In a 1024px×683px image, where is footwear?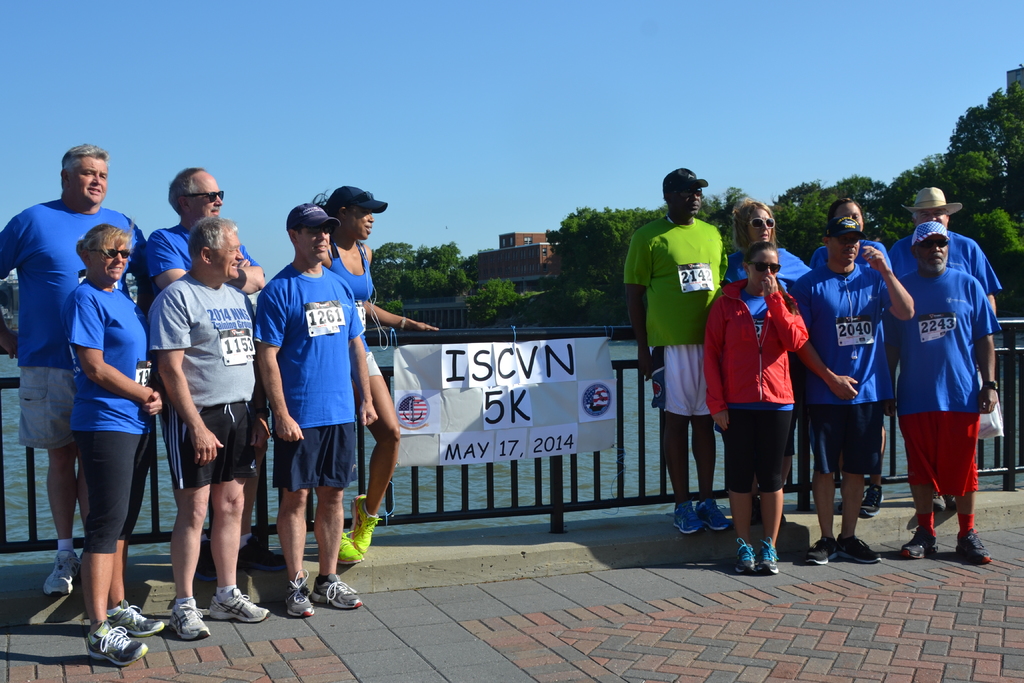
[x1=202, y1=588, x2=273, y2=623].
